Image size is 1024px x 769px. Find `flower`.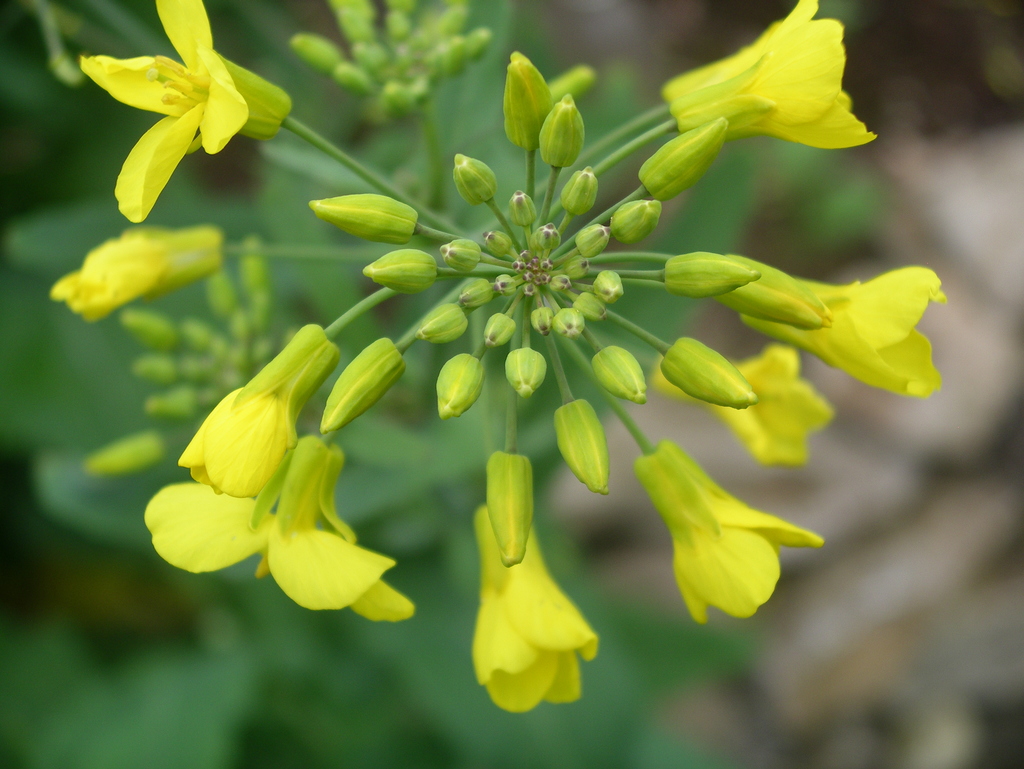
(left=472, top=502, right=596, bottom=707).
